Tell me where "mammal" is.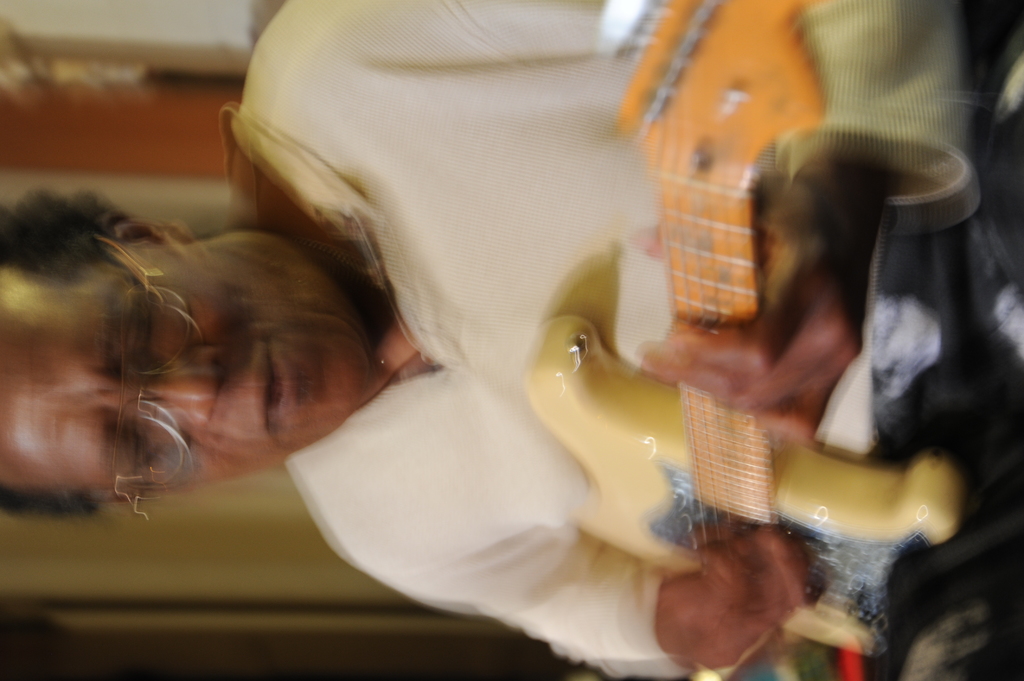
"mammal" is at BBox(107, 16, 986, 678).
